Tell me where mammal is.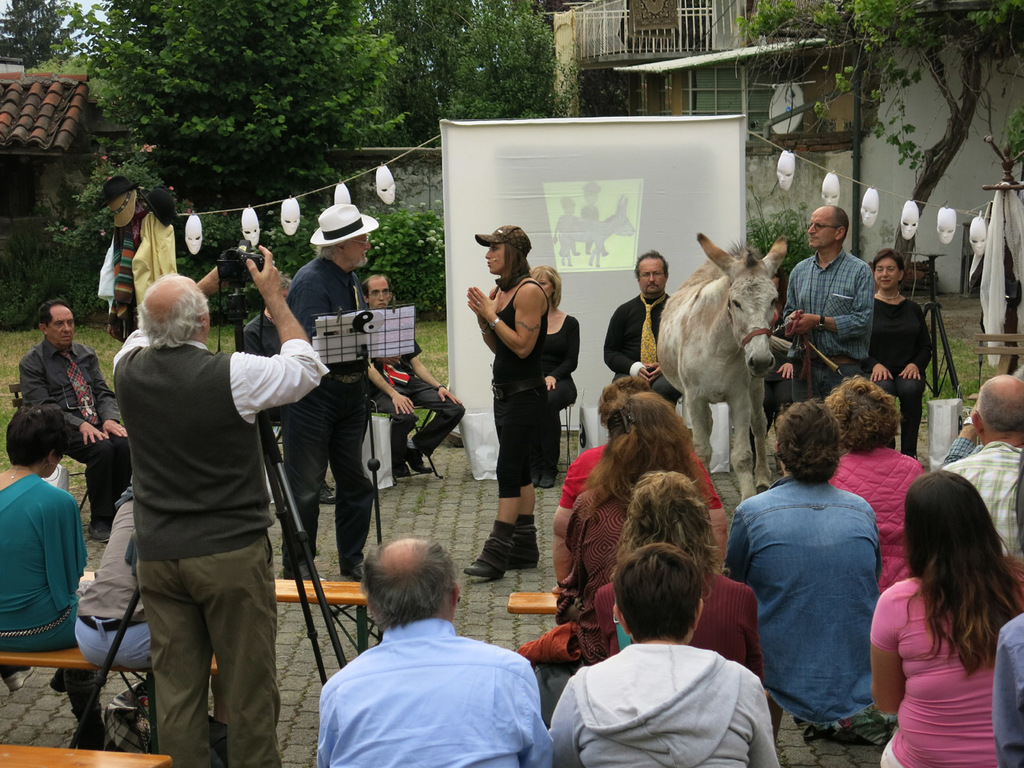
mammal is at region(589, 475, 765, 667).
